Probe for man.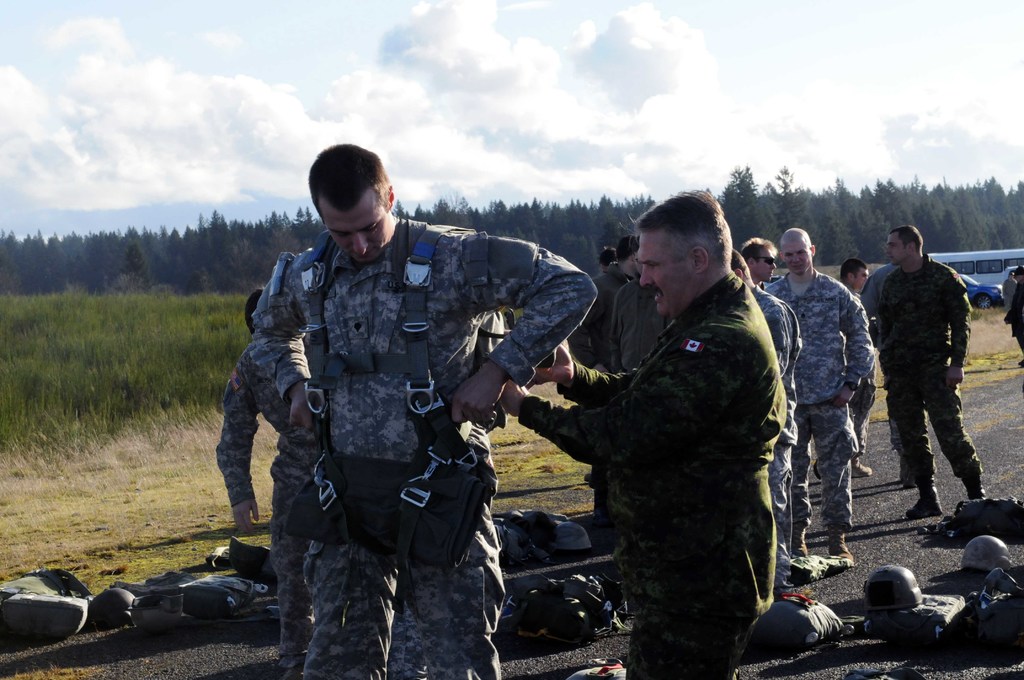
Probe result: x1=246 y1=142 x2=598 y2=679.
